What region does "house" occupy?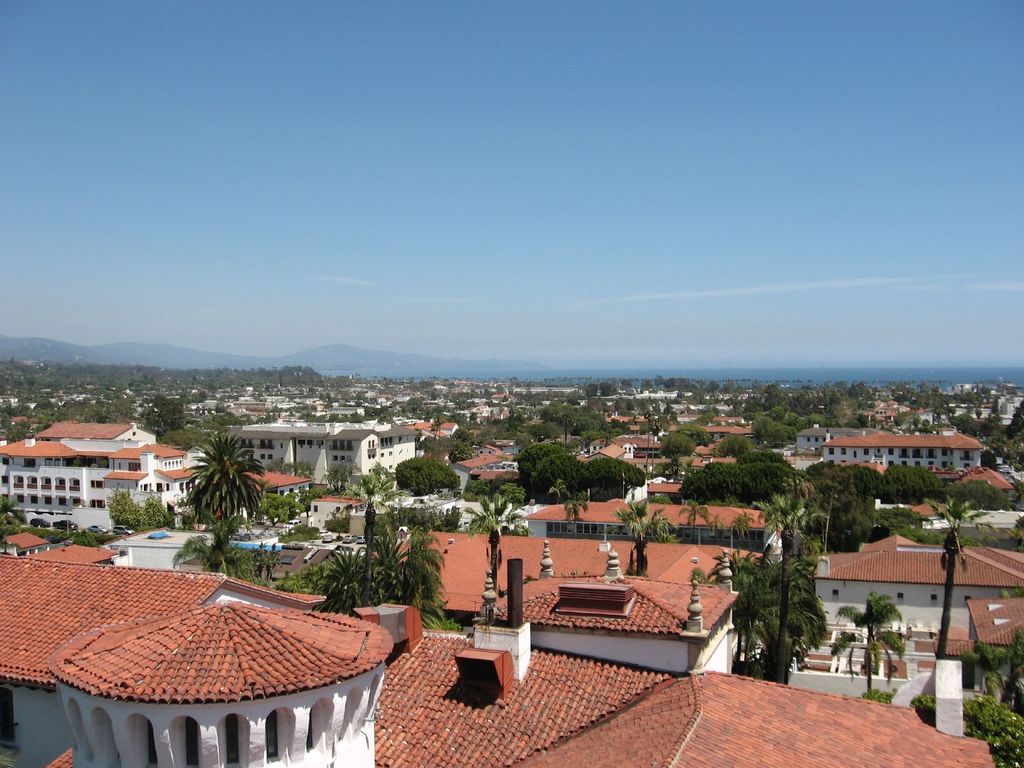
(x1=957, y1=589, x2=1023, y2=666).
